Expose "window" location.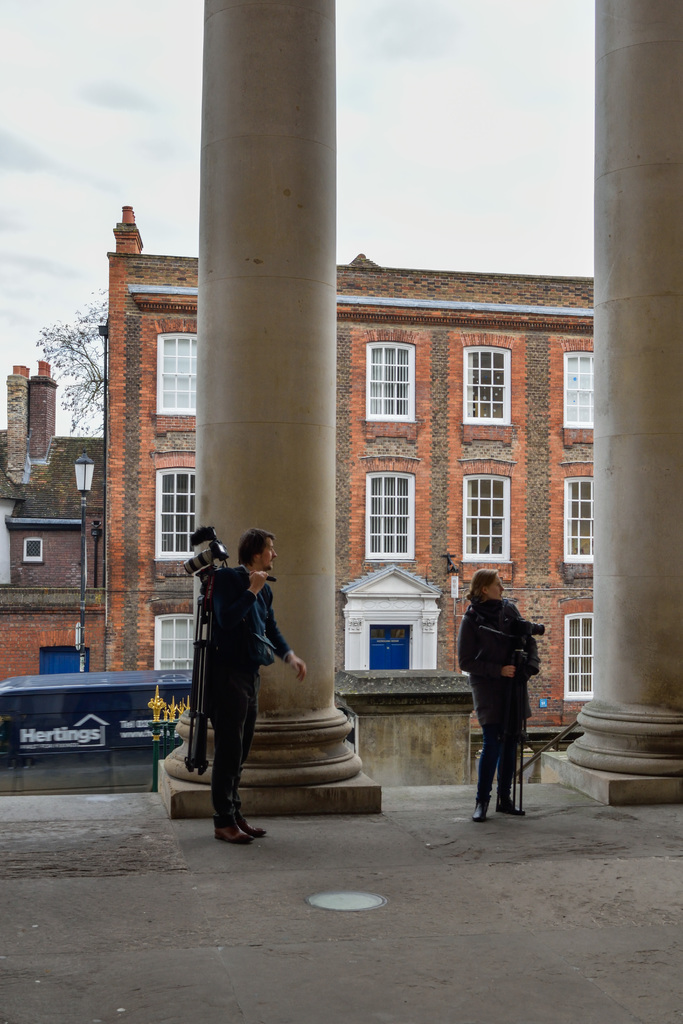
Exposed at select_region(362, 345, 411, 424).
